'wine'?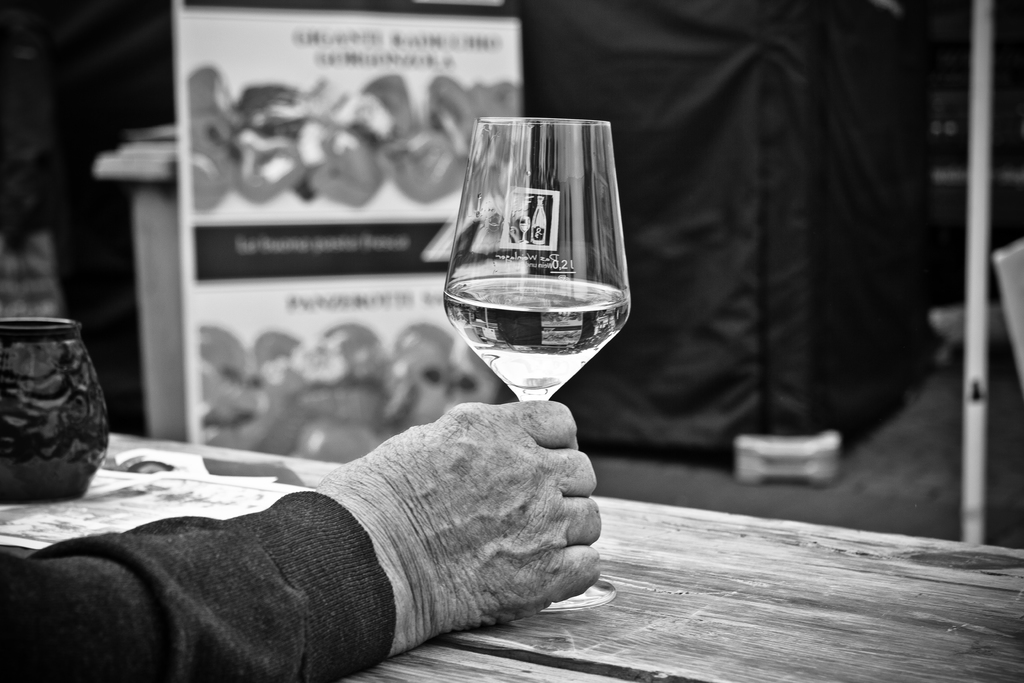
<box>443,274,630,394</box>
